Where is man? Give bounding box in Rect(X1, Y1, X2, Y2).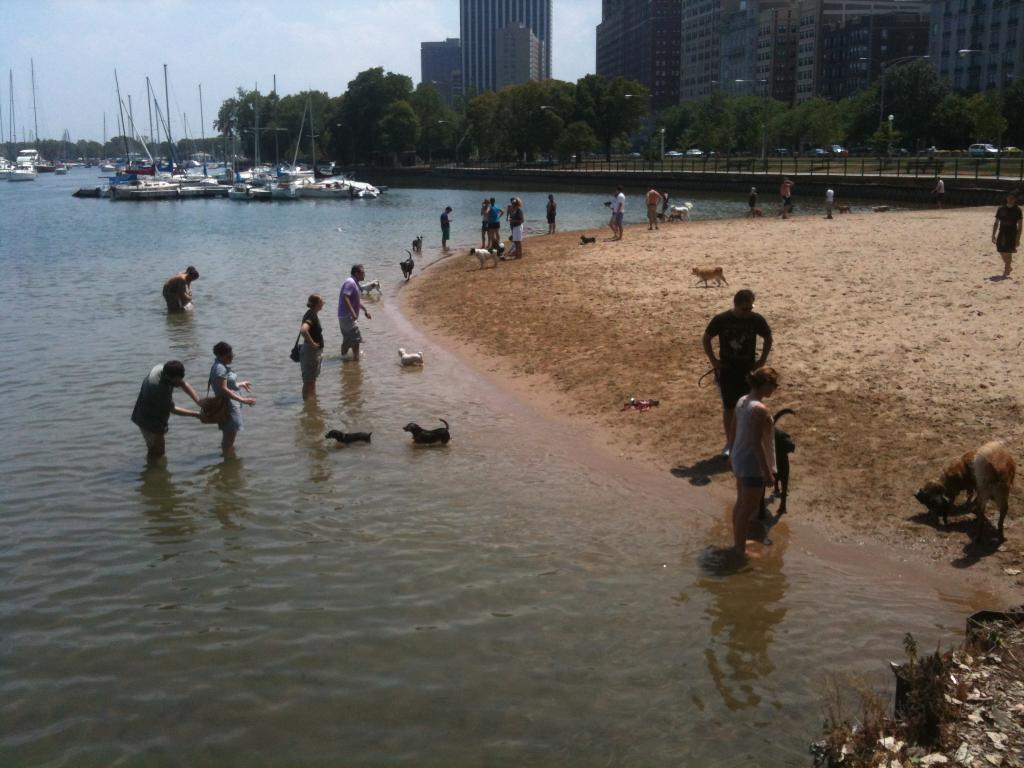
Rect(927, 172, 946, 204).
